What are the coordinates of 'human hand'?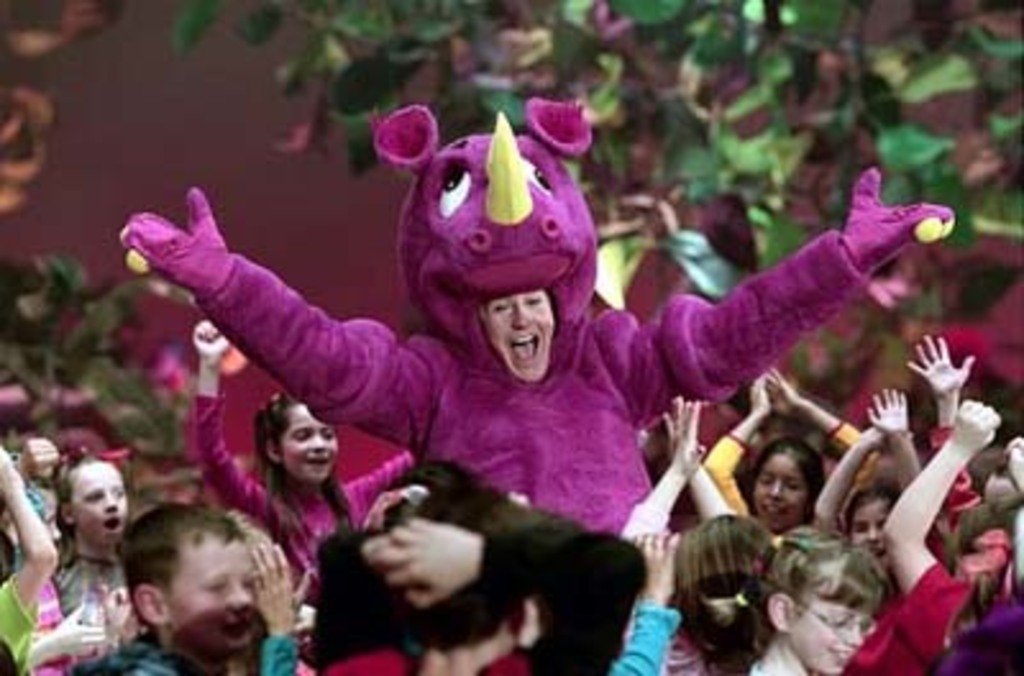
<region>95, 574, 146, 650</region>.
